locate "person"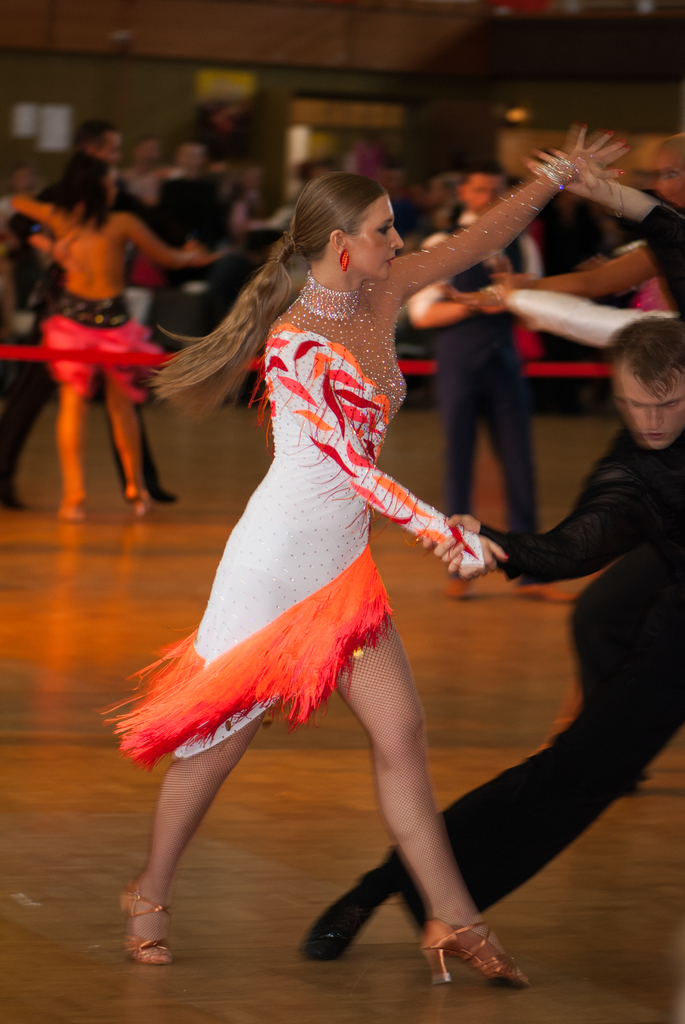
detection(10, 157, 217, 519)
